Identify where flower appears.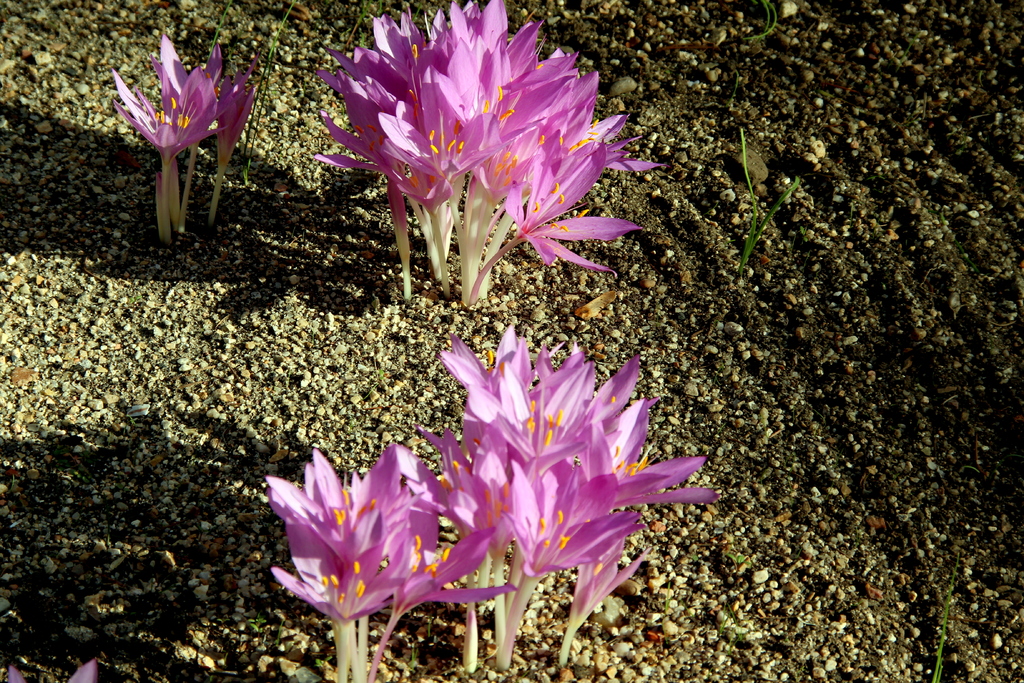
Appears at <region>7, 654, 97, 682</region>.
